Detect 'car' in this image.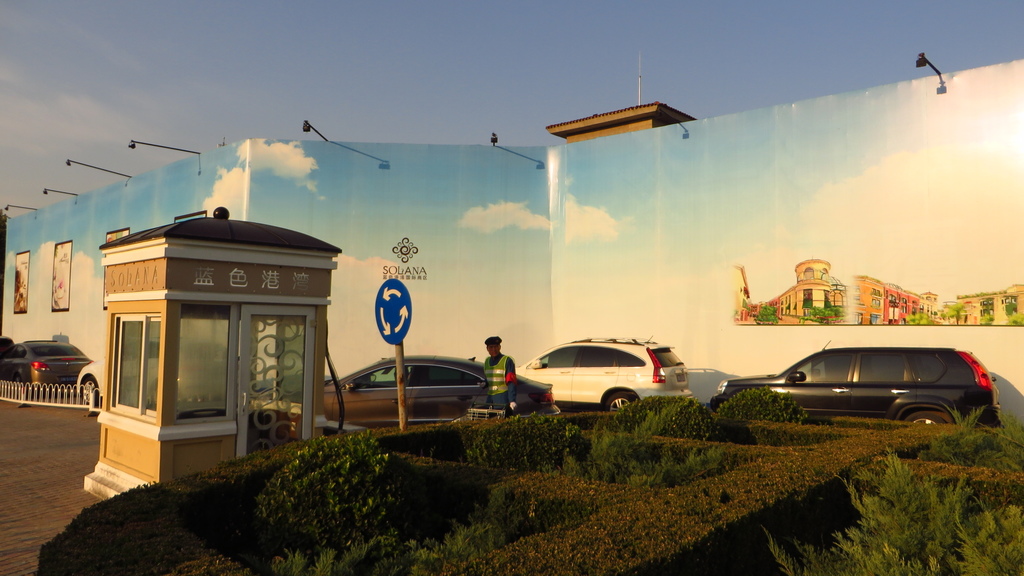
Detection: left=734, top=333, right=999, bottom=428.
